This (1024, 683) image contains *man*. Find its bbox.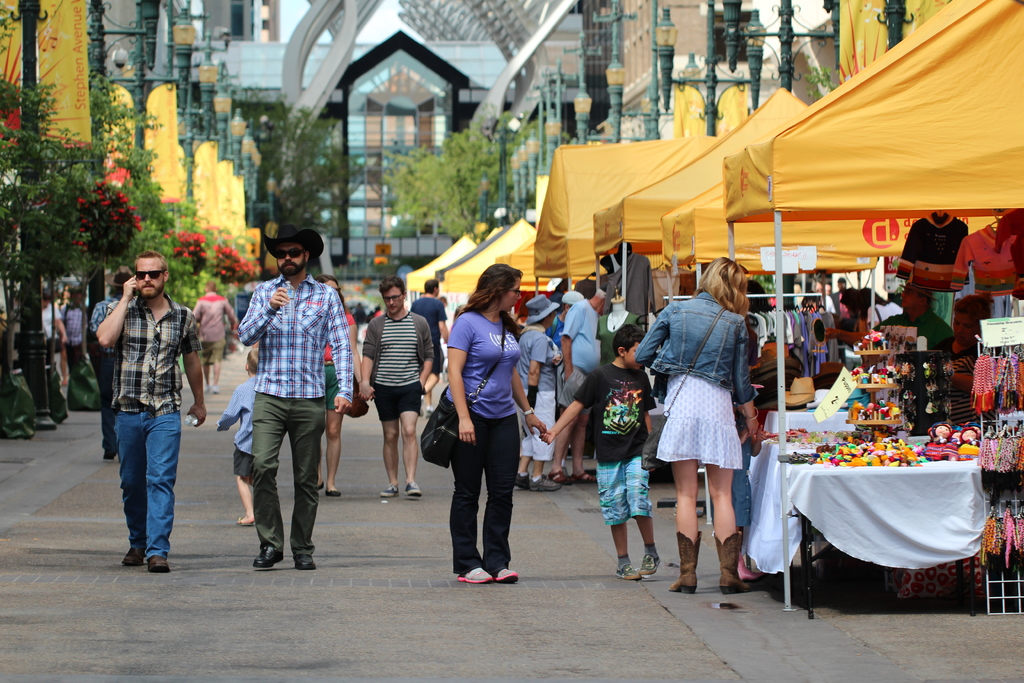
bbox=(90, 241, 196, 569).
